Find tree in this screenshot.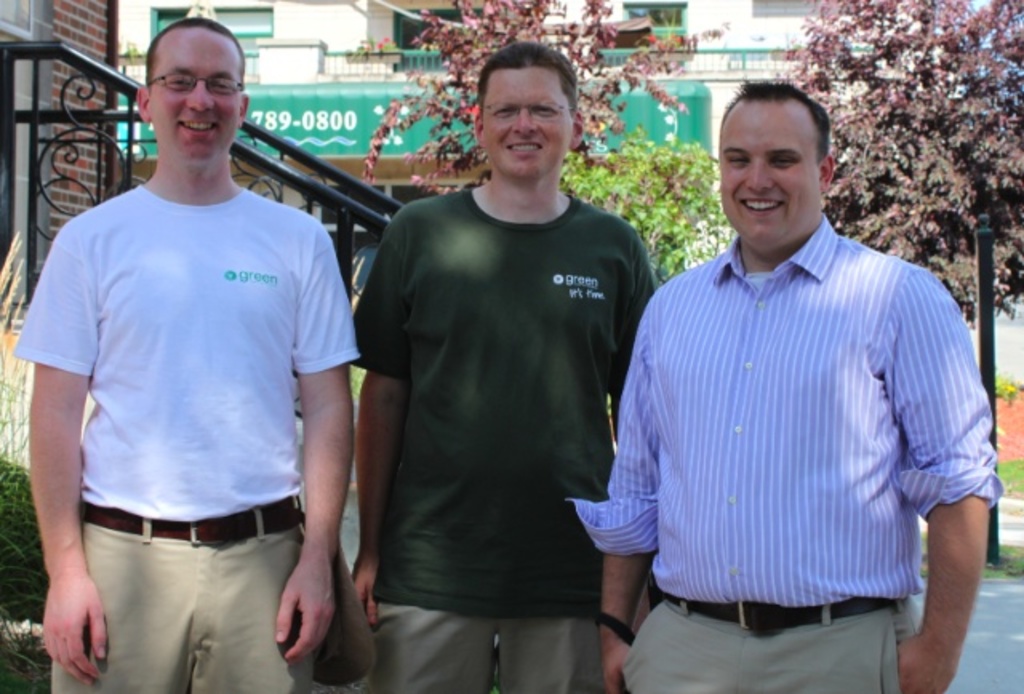
The bounding box for tree is [818, 13, 1010, 225].
